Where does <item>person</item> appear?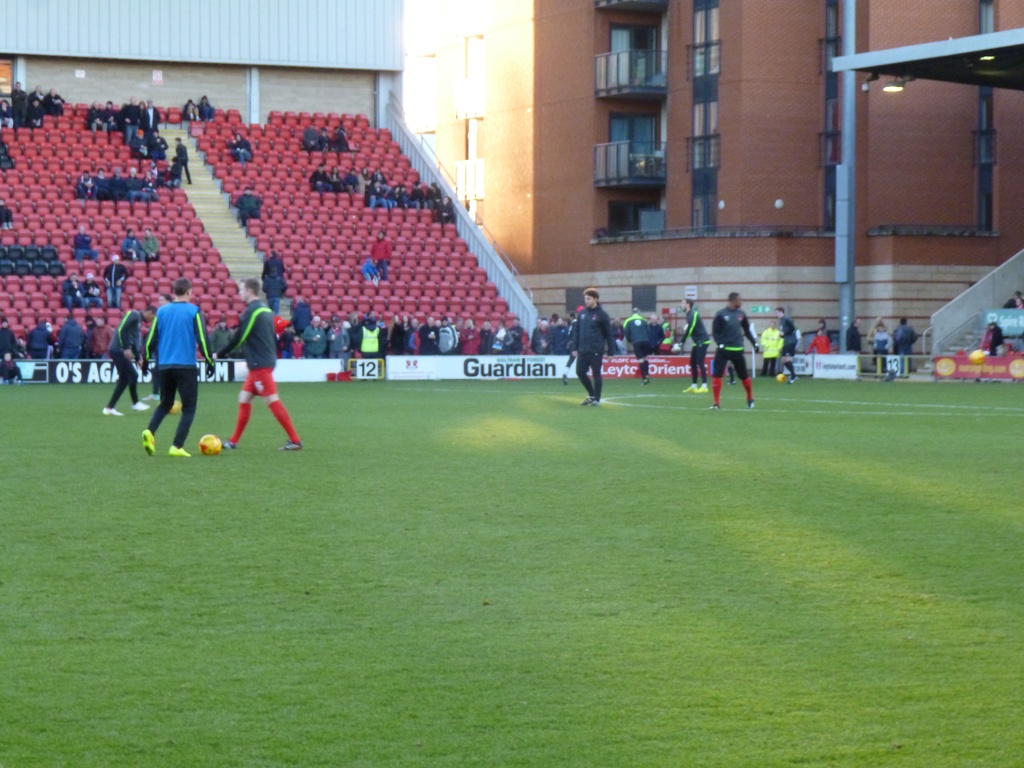
Appears at select_region(70, 229, 97, 268).
